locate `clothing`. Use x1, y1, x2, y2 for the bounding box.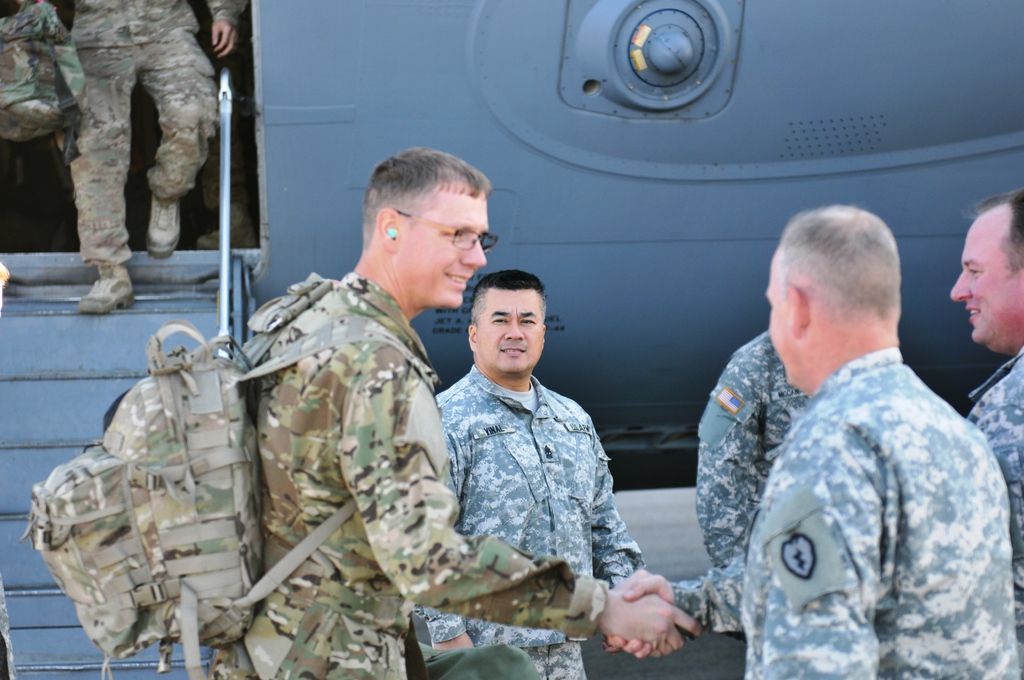
968, 341, 1023, 677.
